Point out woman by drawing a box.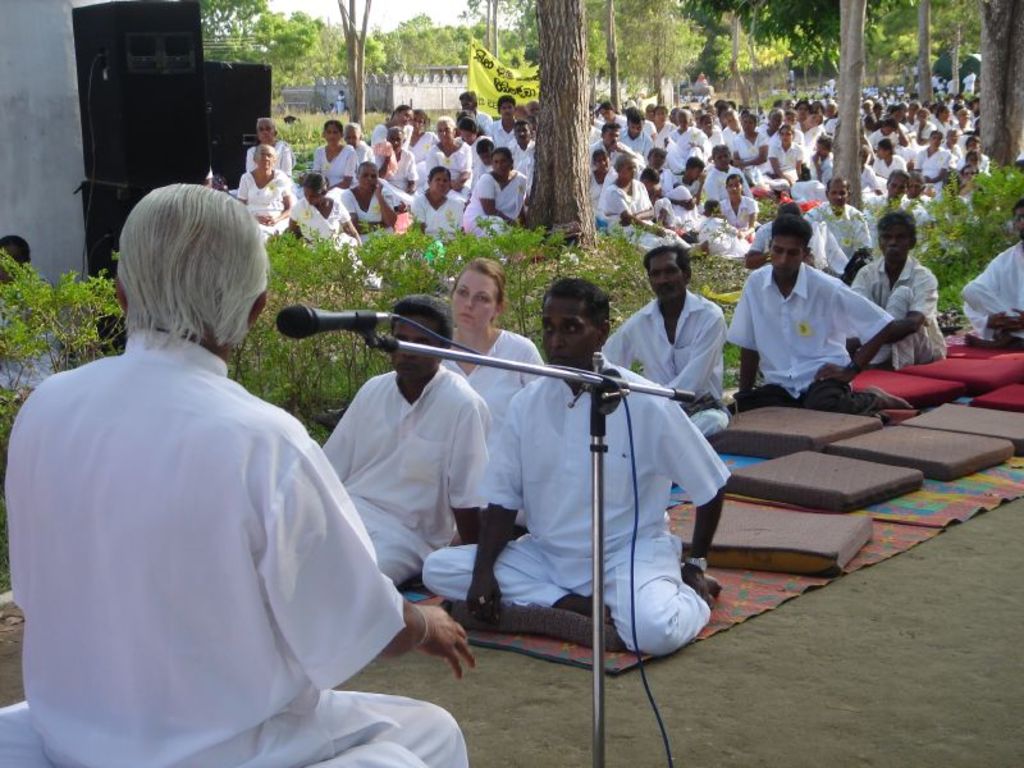
{"left": 909, "top": 131, "right": 950, "bottom": 200}.
